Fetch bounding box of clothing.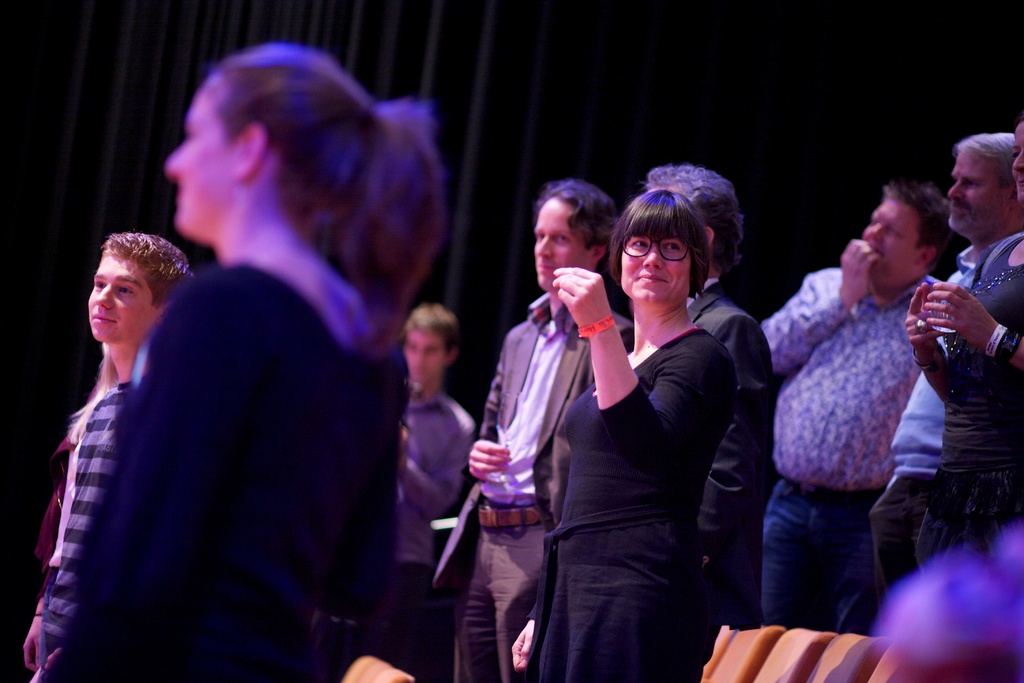
Bbox: <region>384, 386, 480, 667</region>.
